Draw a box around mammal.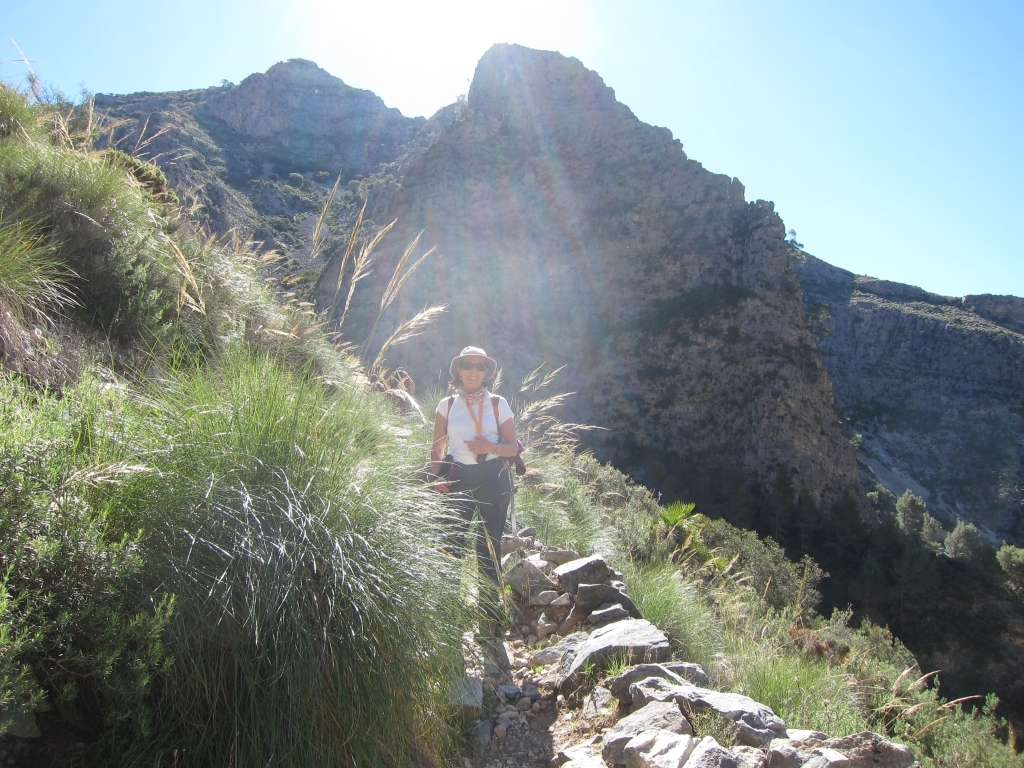
locate(439, 342, 512, 586).
